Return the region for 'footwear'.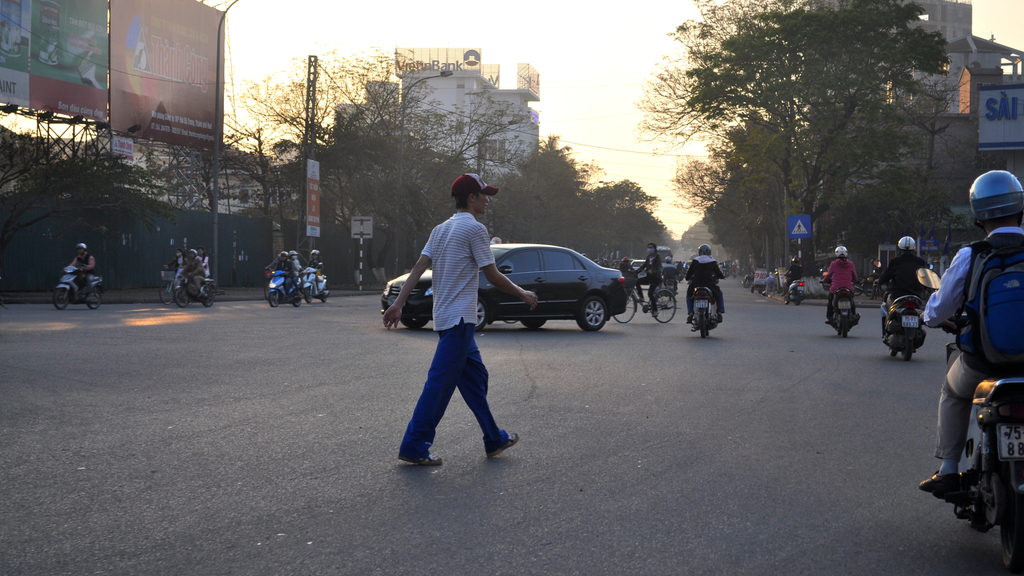
(486,432,518,460).
